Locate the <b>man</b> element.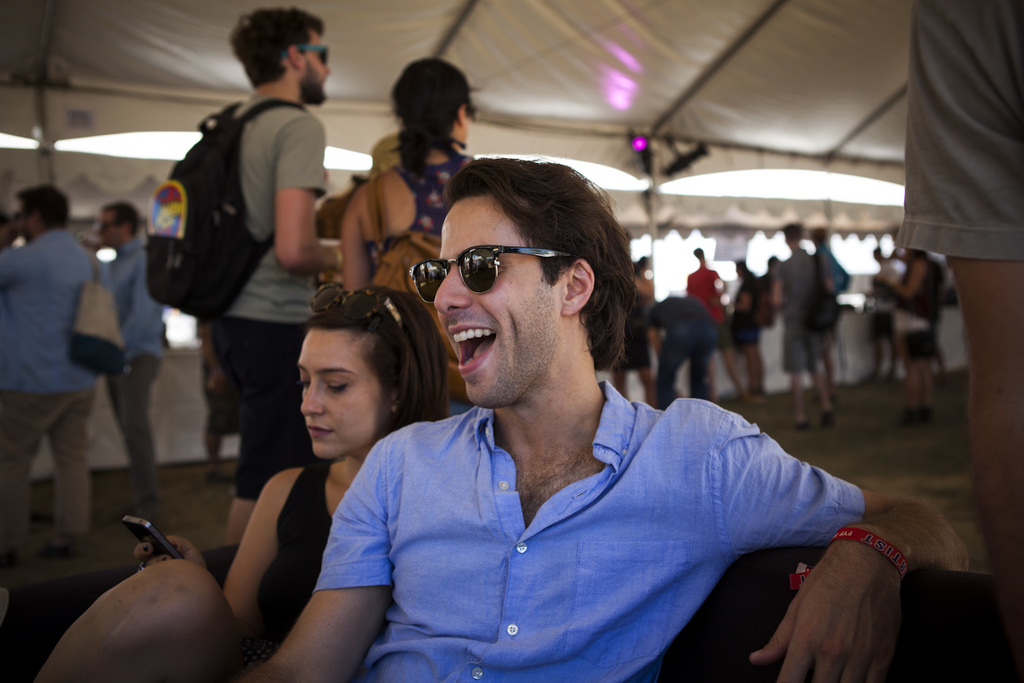
Element bbox: 908,0,1023,682.
